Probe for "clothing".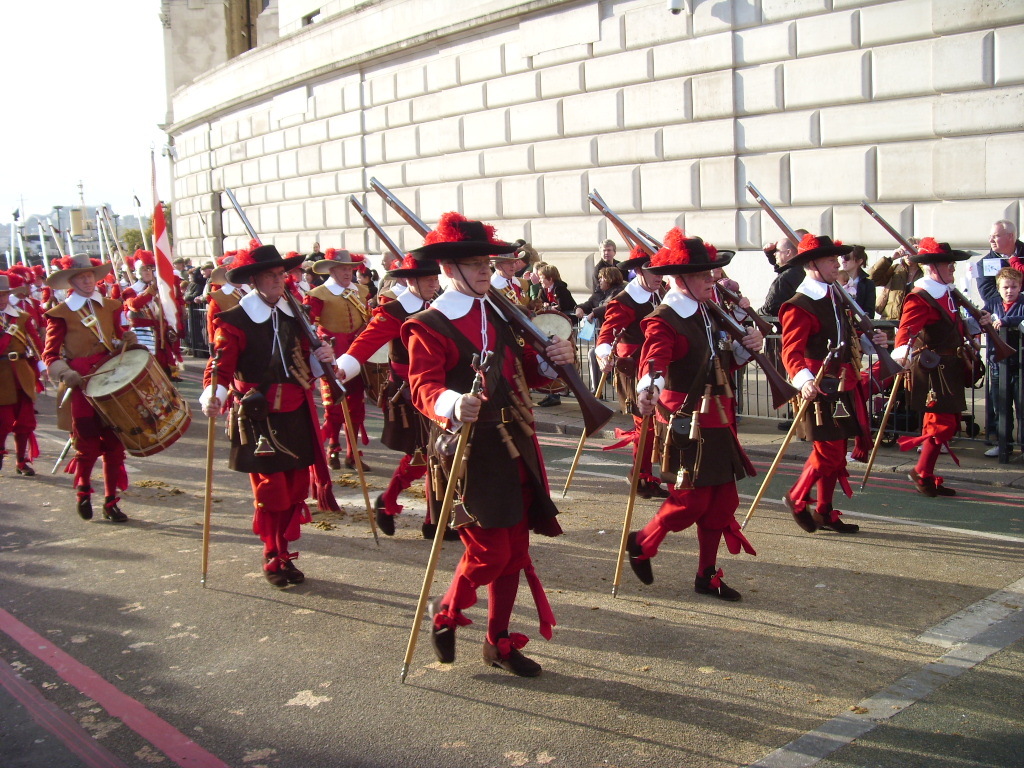
Probe result: 588/267/672/406.
